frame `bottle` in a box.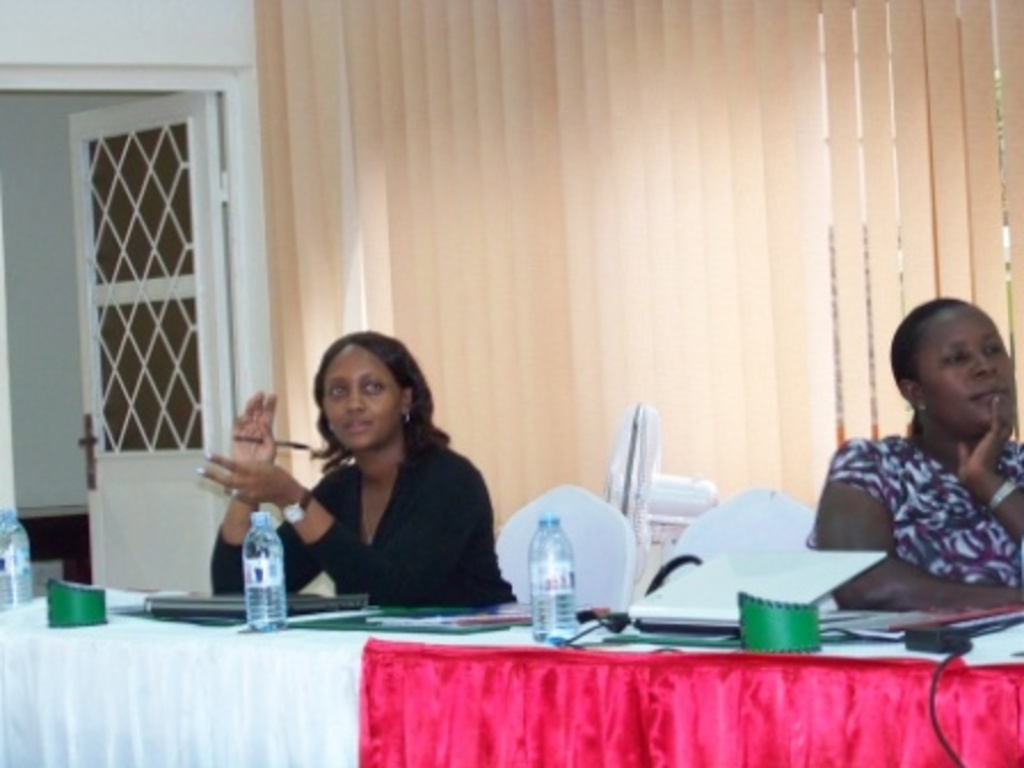
(213, 501, 295, 619).
